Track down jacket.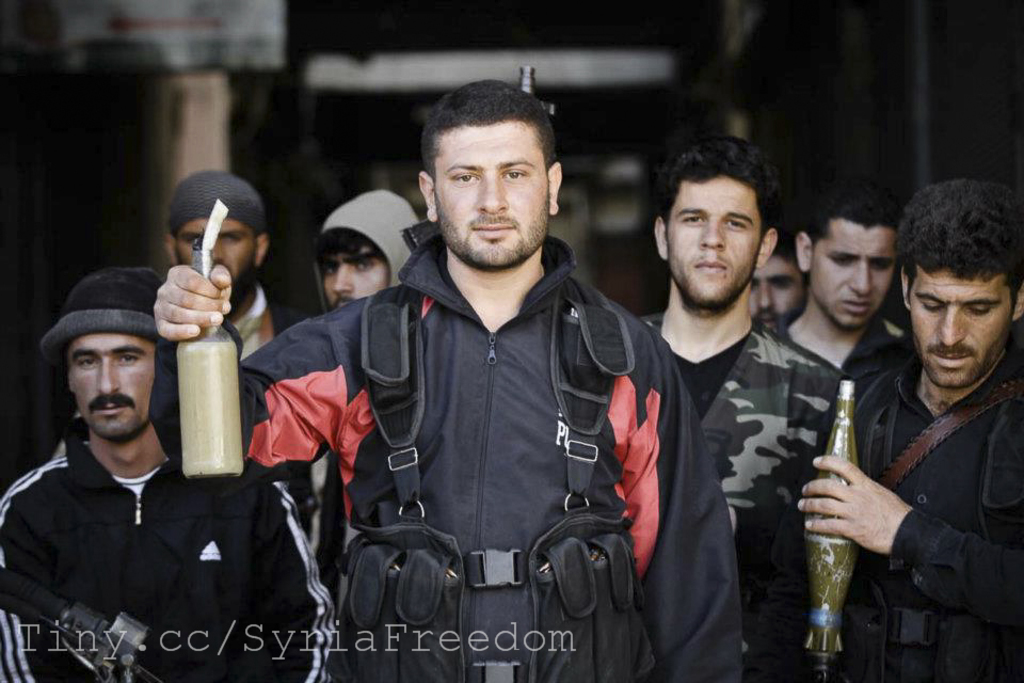
Tracked to [x1=636, y1=316, x2=848, y2=682].
